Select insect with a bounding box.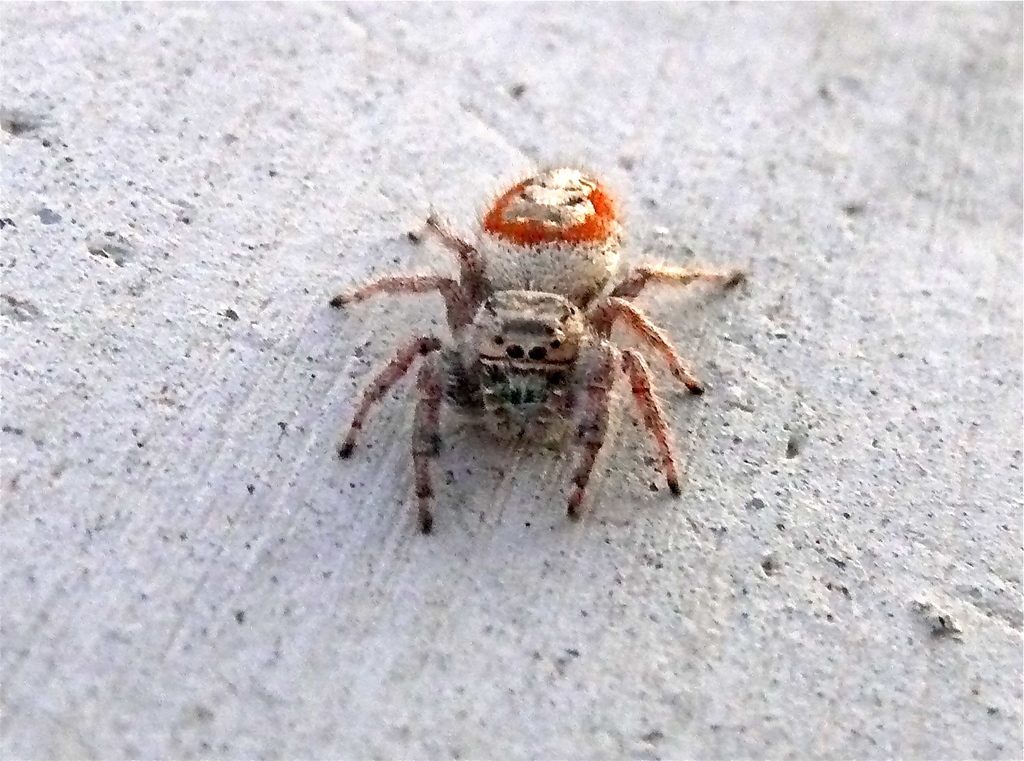
crop(325, 150, 748, 534).
